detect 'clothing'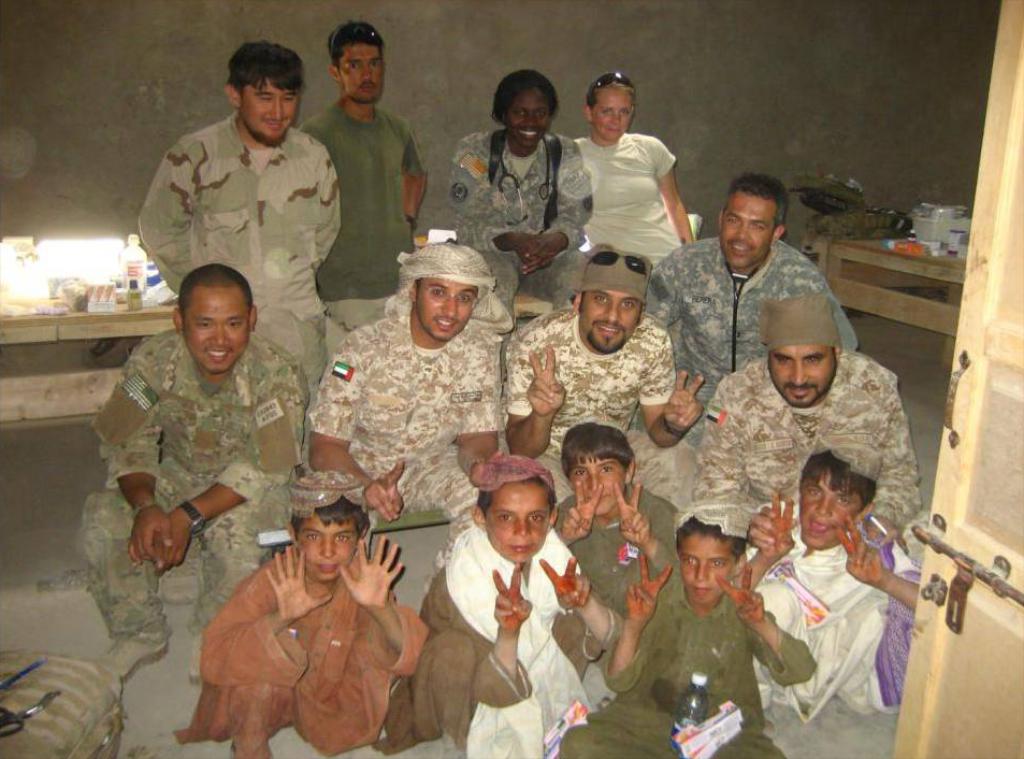
bbox(742, 502, 907, 711)
